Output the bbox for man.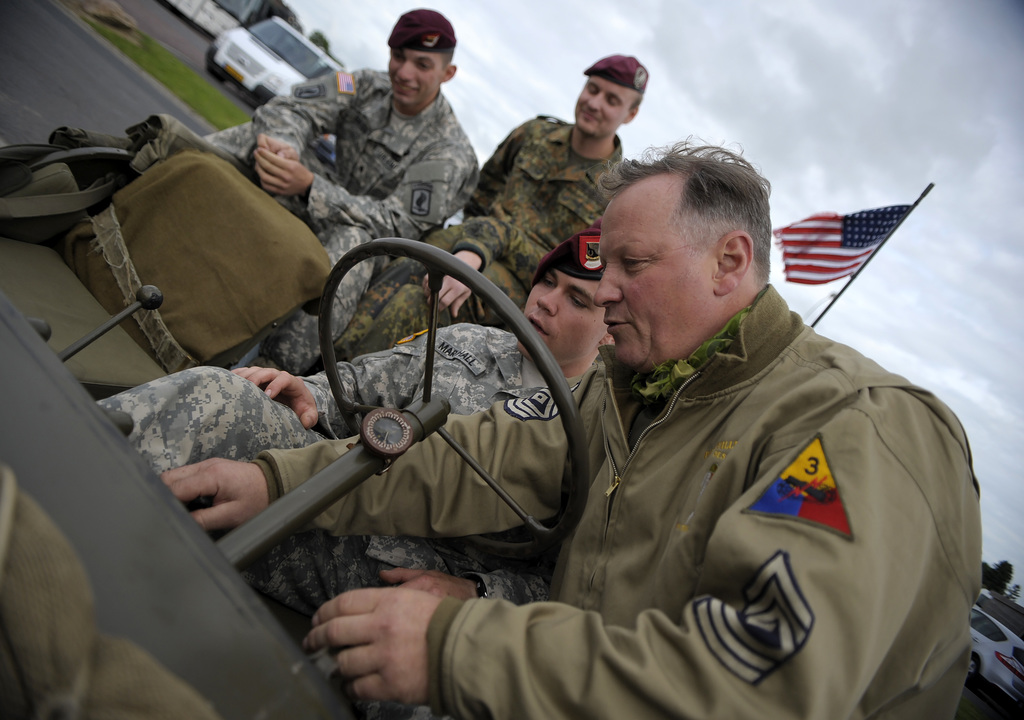
202:5:480:373.
